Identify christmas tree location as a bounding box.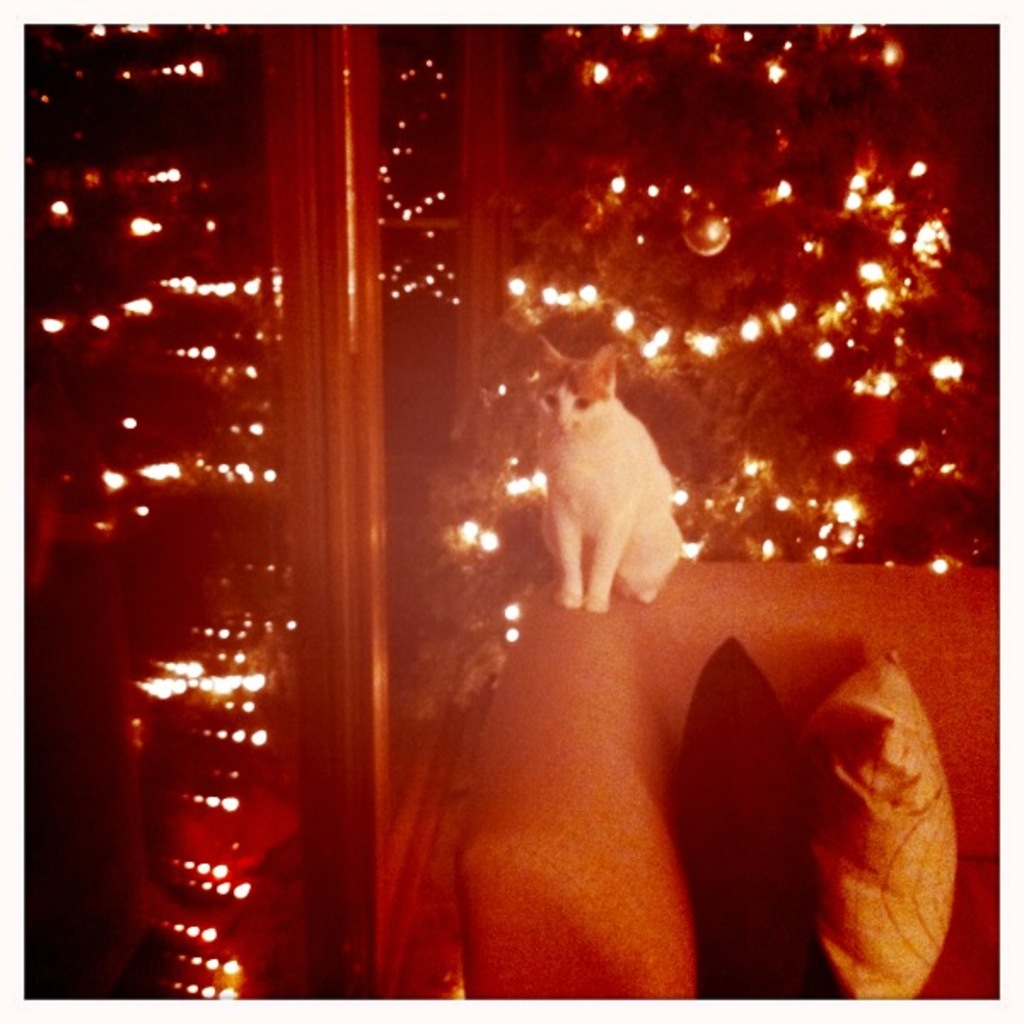
select_region(0, 17, 285, 573).
